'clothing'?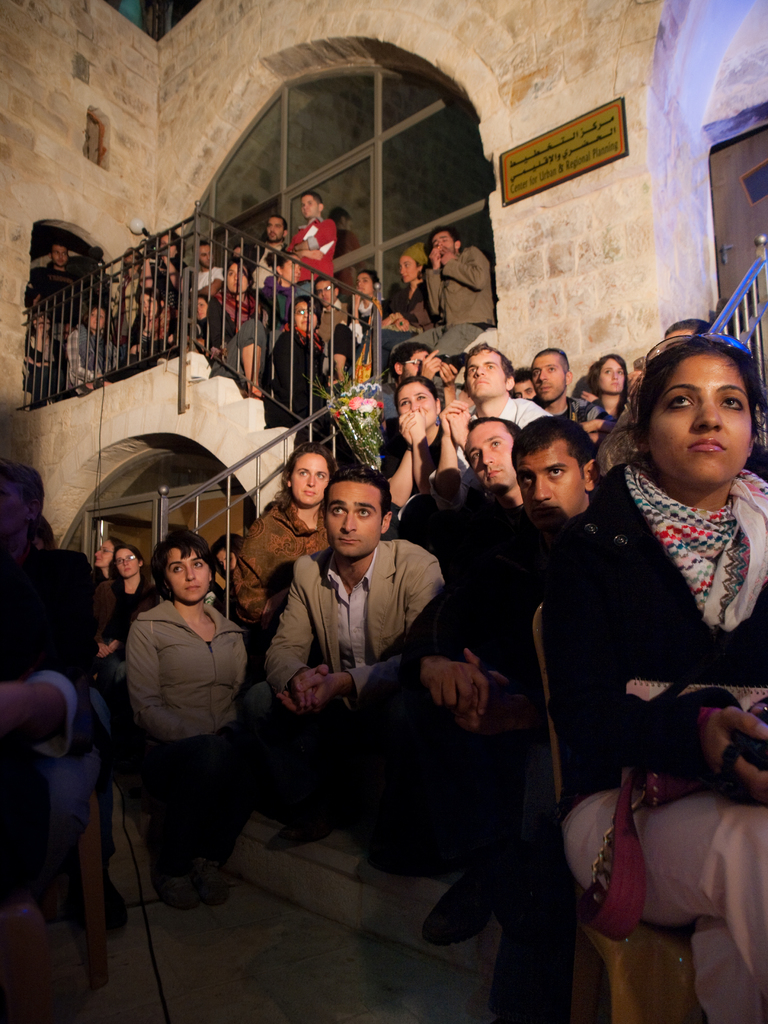
(left=263, top=329, right=358, bottom=467)
